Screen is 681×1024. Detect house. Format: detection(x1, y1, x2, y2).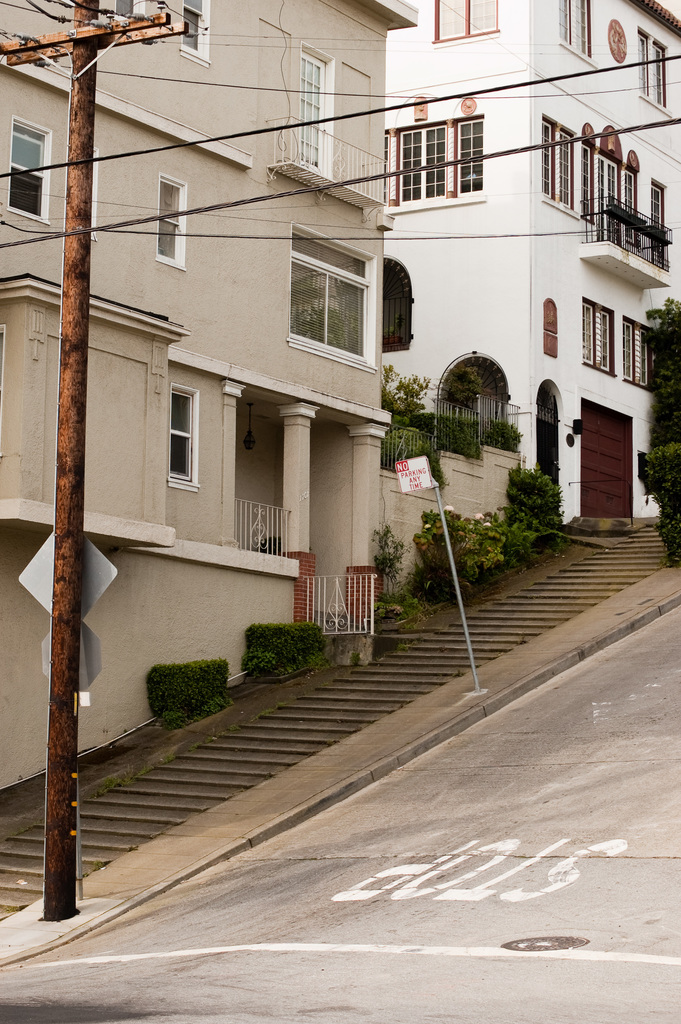
detection(0, 0, 424, 834).
